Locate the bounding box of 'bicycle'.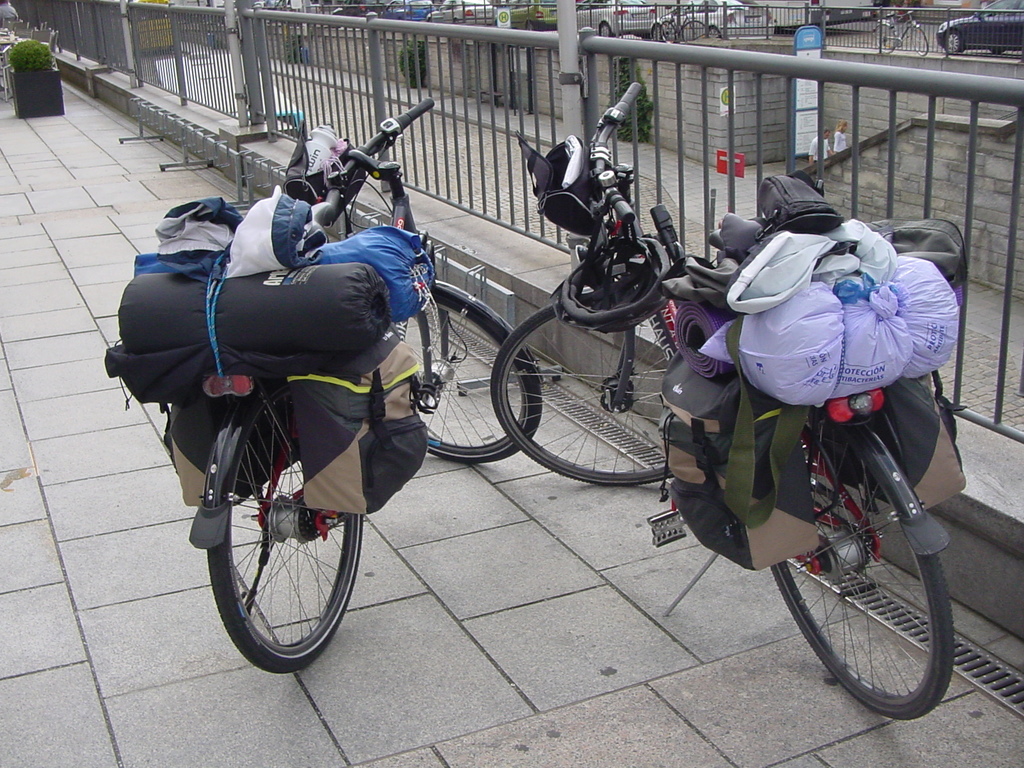
Bounding box: left=182, top=97, right=542, bottom=676.
